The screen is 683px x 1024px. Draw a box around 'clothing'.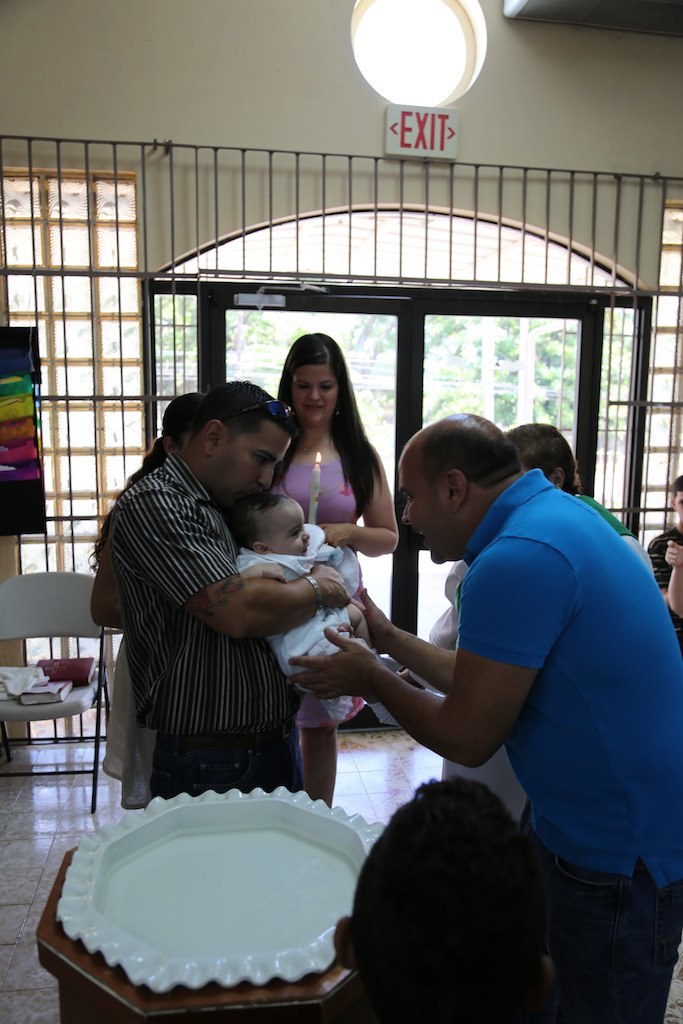
bbox(456, 470, 682, 1023).
